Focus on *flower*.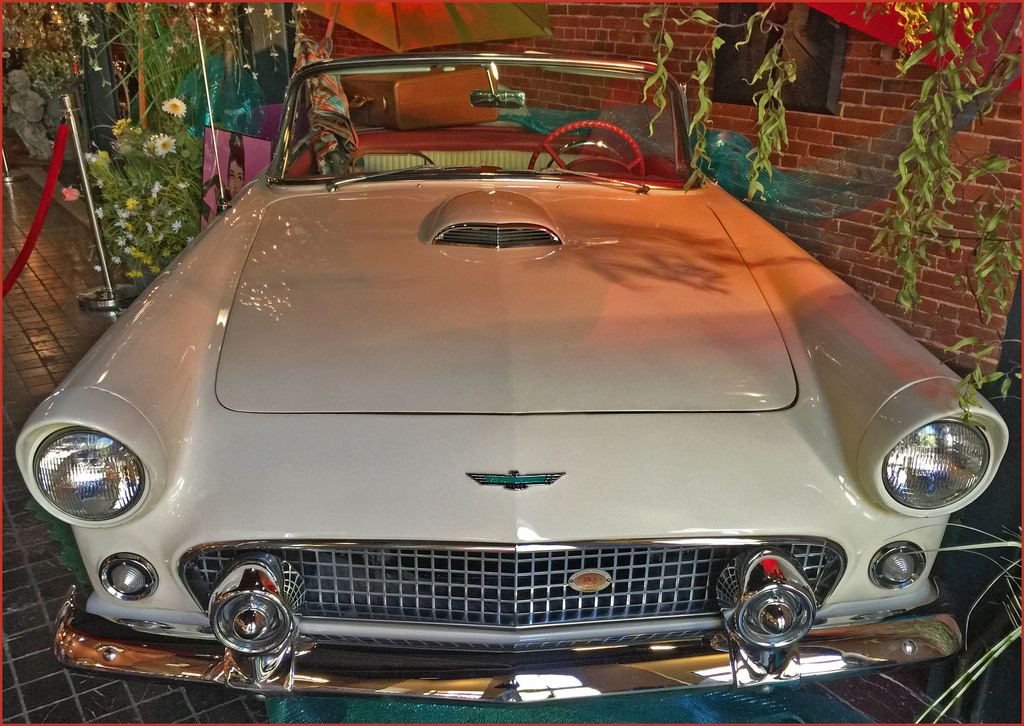
Focused at l=90, t=61, r=102, b=72.
